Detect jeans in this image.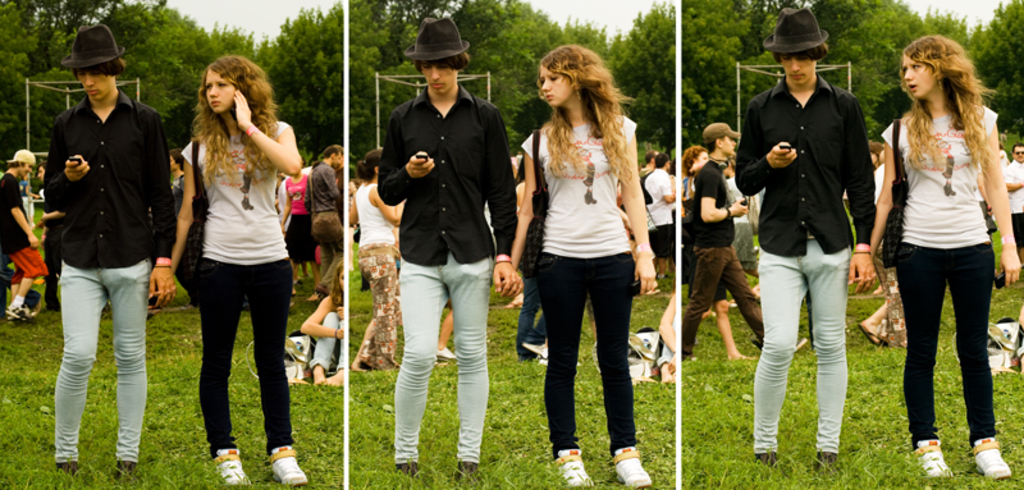
Detection: [left=755, top=244, right=852, bottom=452].
